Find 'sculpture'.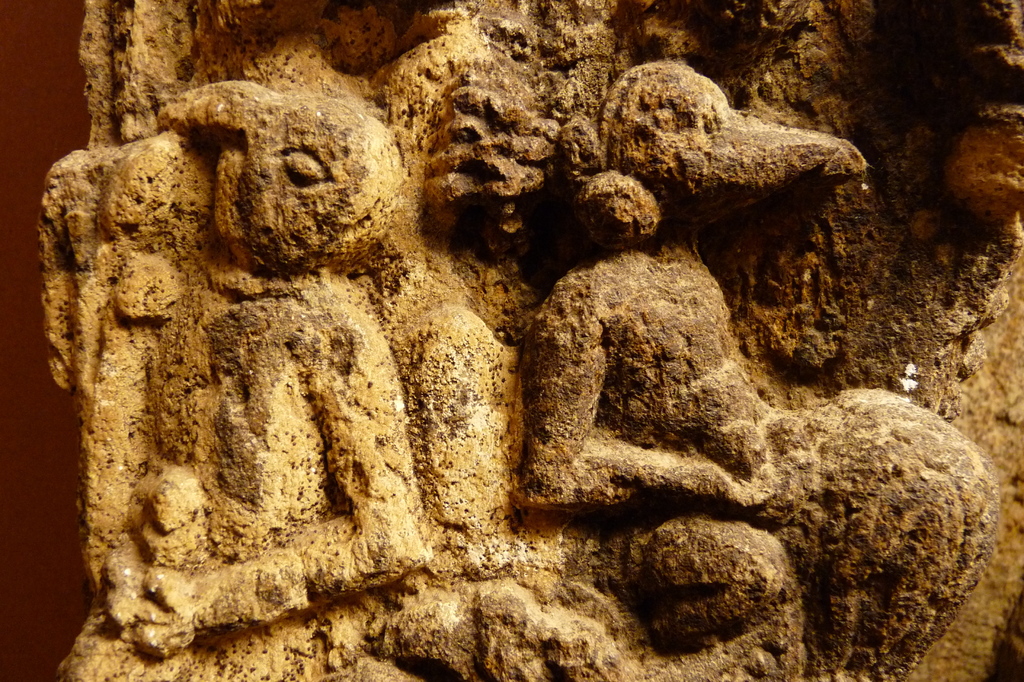
{"left": 36, "top": 0, "right": 1020, "bottom": 681}.
